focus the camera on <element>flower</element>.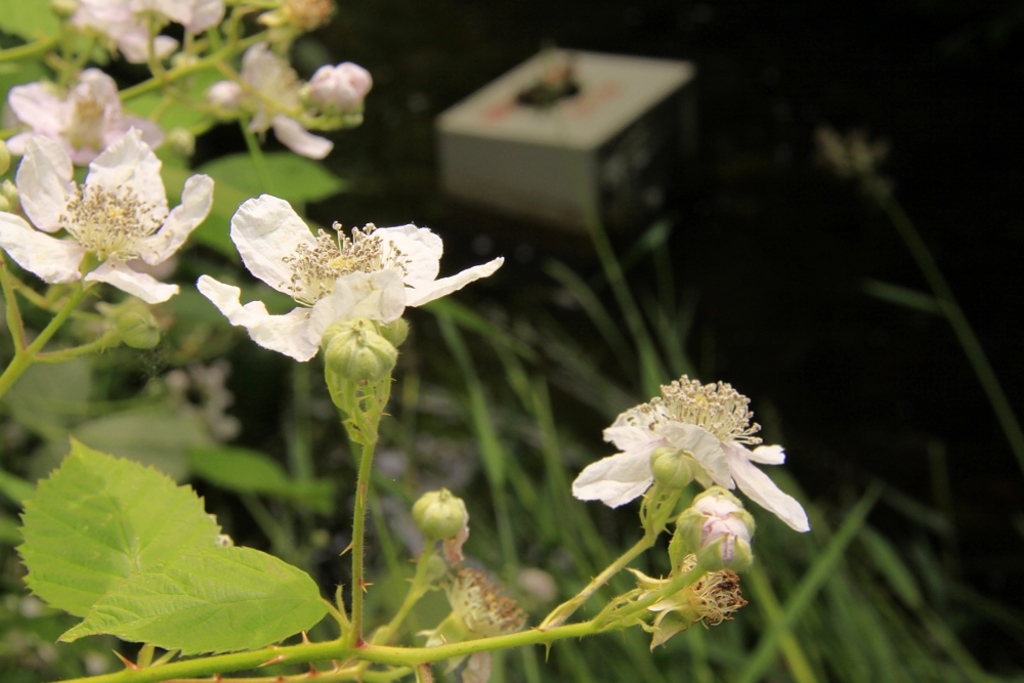
Focus region: bbox=[568, 366, 796, 541].
